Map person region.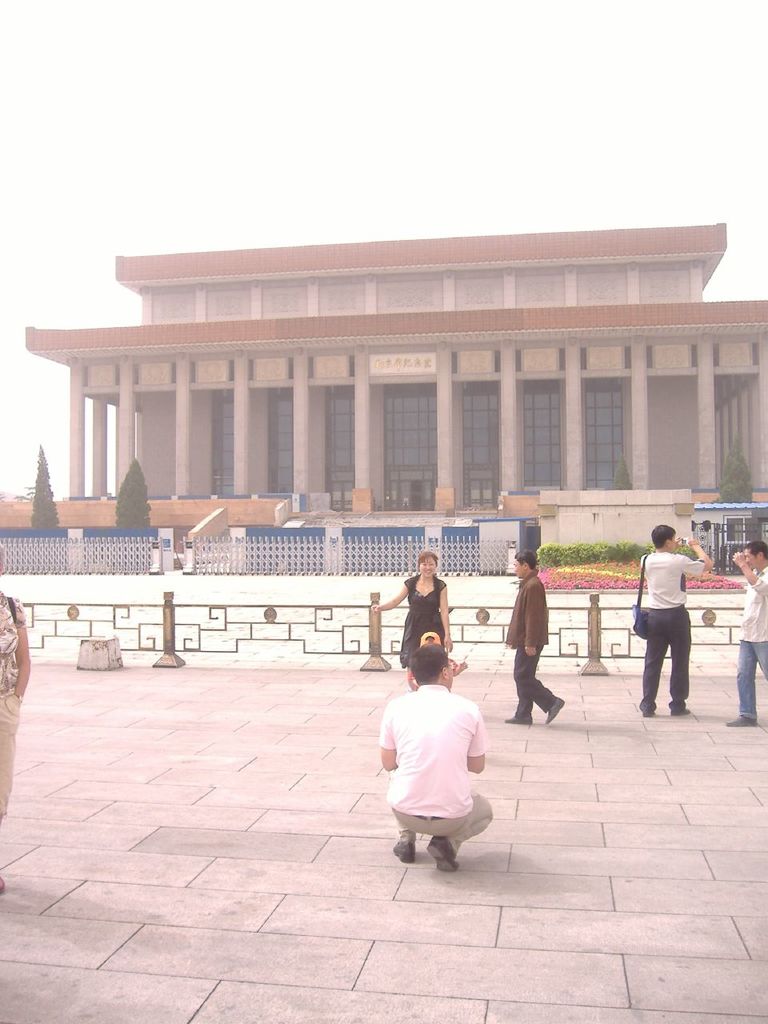
Mapped to bbox(642, 518, 720, 723).
